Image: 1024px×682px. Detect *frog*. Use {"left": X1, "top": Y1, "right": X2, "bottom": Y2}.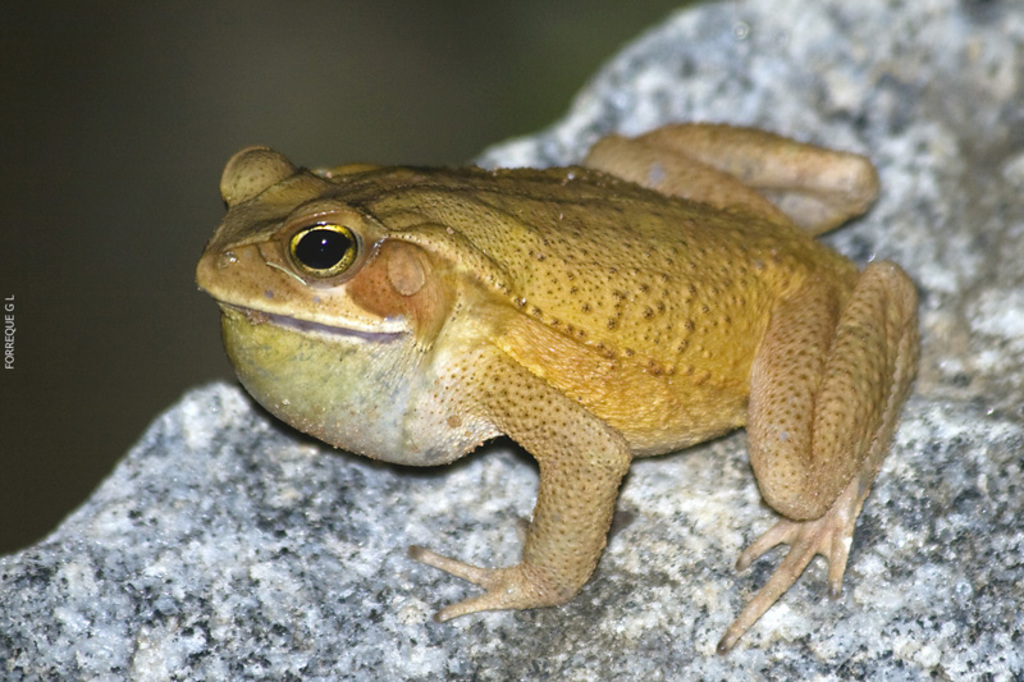
{"left": 196, "top": 123, "right": 924, "bottom": 653}.
